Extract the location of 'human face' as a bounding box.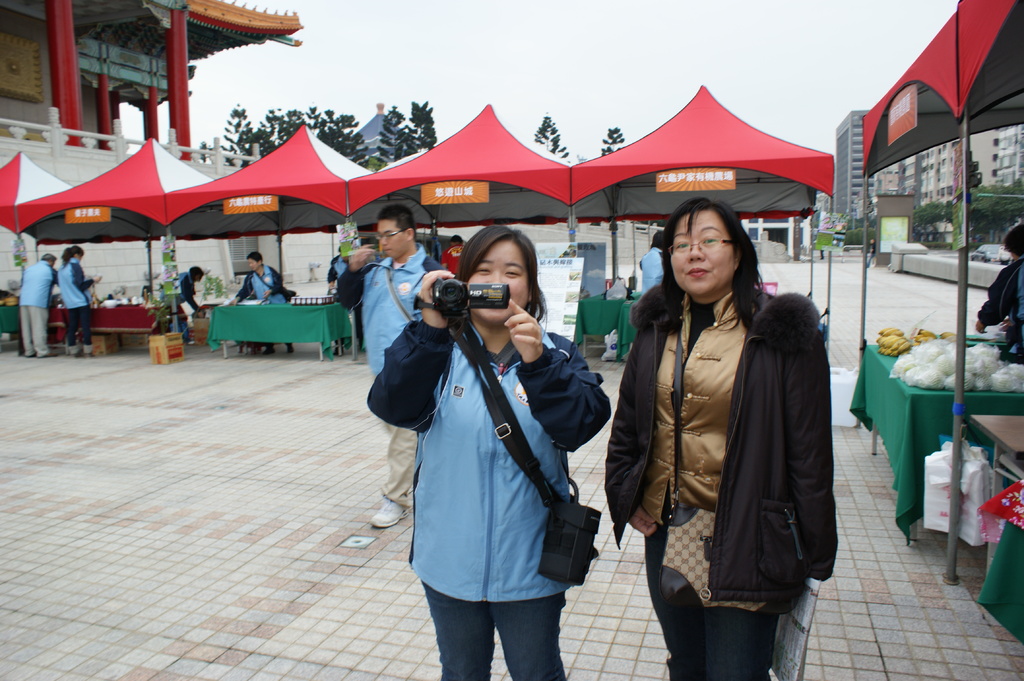
l=668, t=209, r=736, b=298.
